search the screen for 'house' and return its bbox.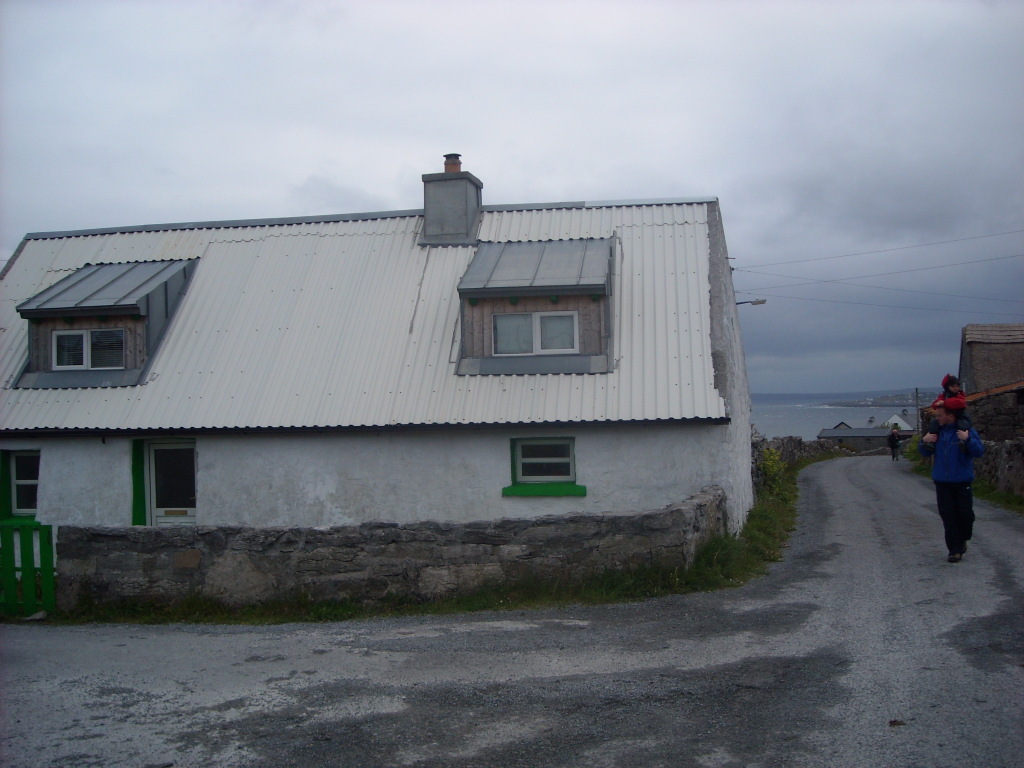
Found: (0, 150, 754, 626).
